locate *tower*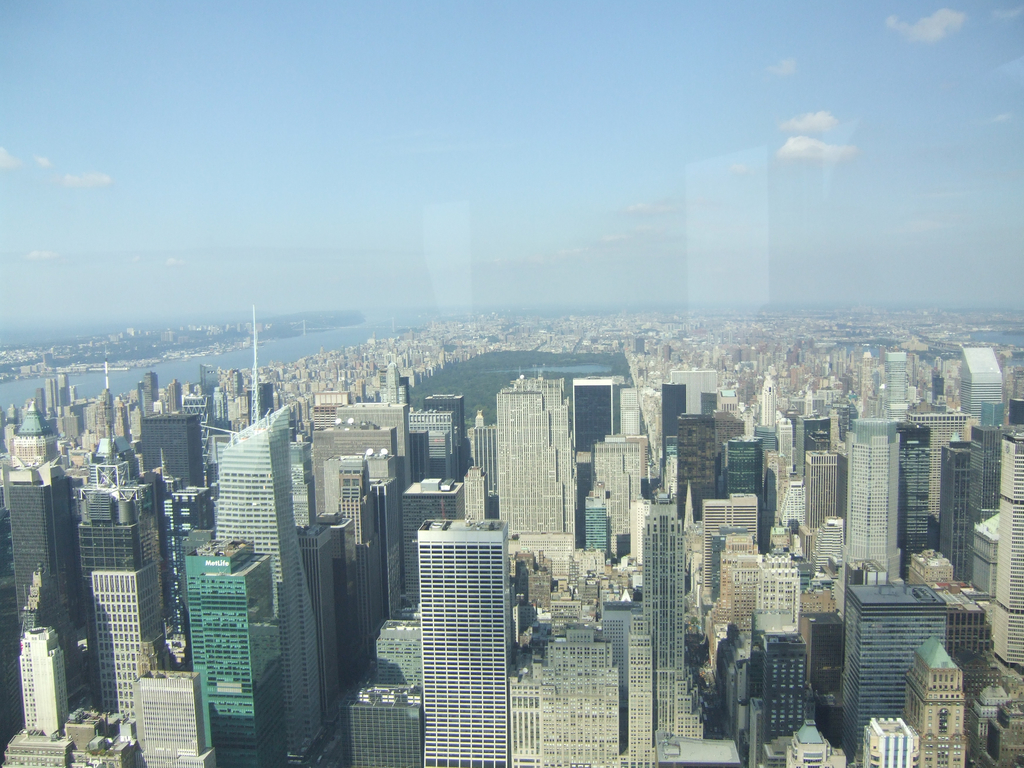
<bbox>623, 621, 666, 767</bbox>
